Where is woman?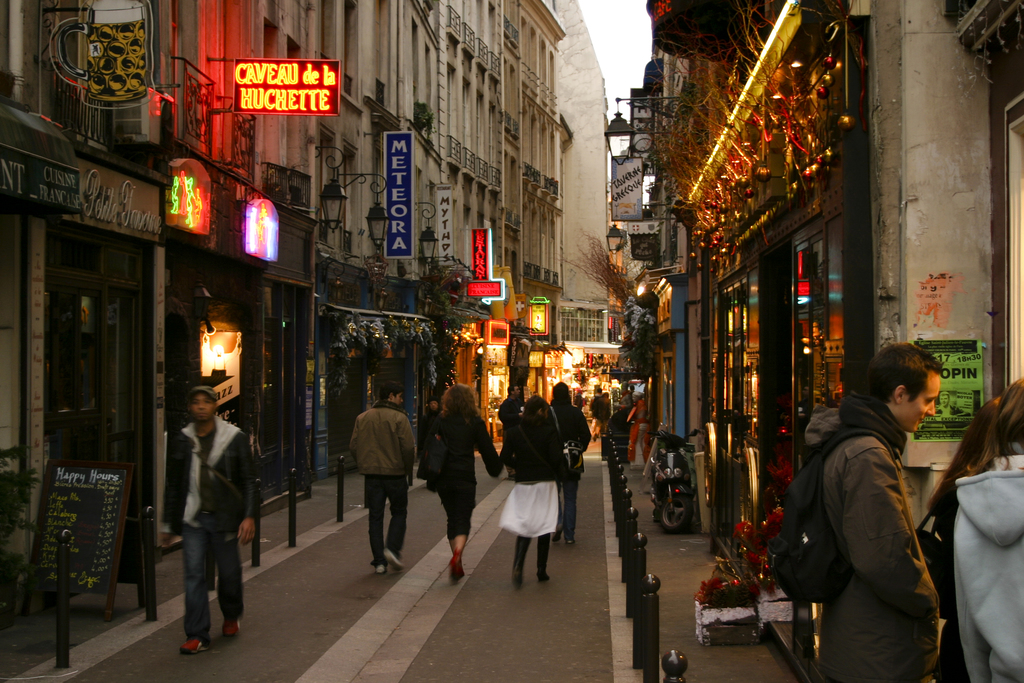
x1=424, y1=384, x2=490, y2=600.
